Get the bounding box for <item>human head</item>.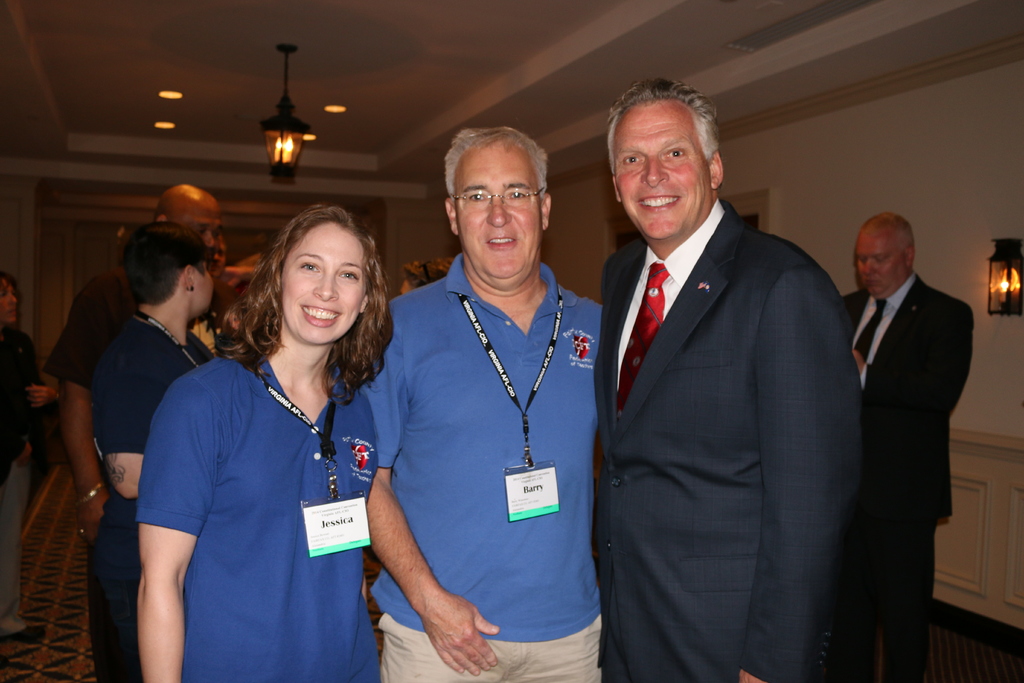
box=[0, 268, 21, 329].
